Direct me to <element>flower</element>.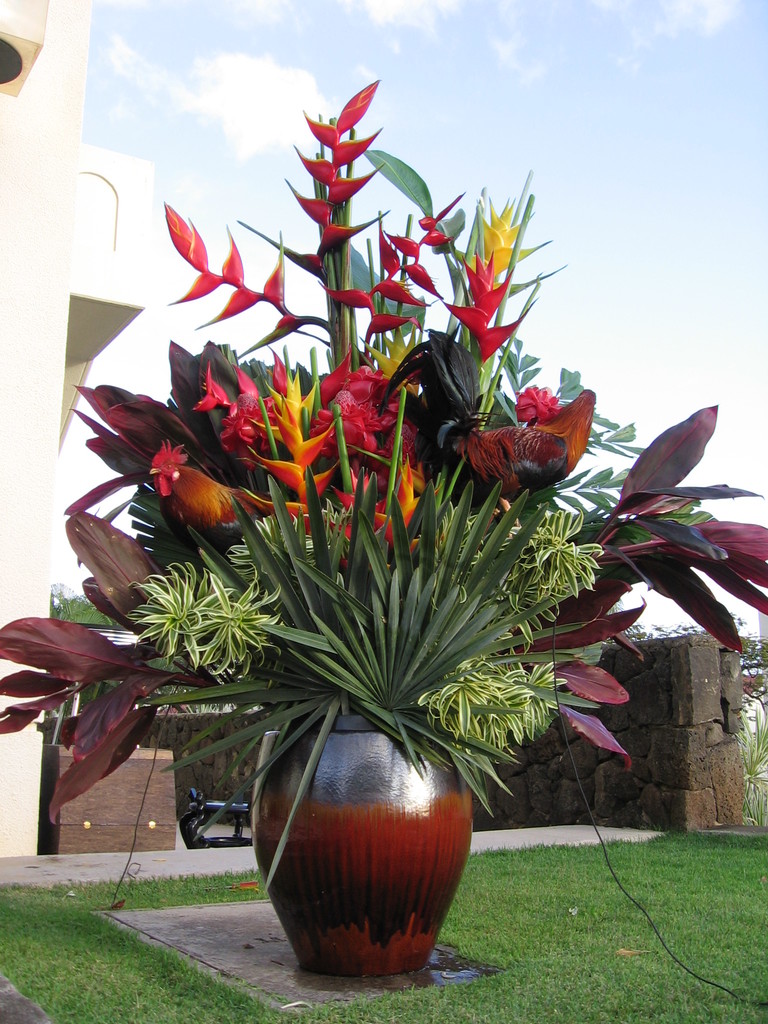
Direction: bbox=(159, 191, 317, 323).
